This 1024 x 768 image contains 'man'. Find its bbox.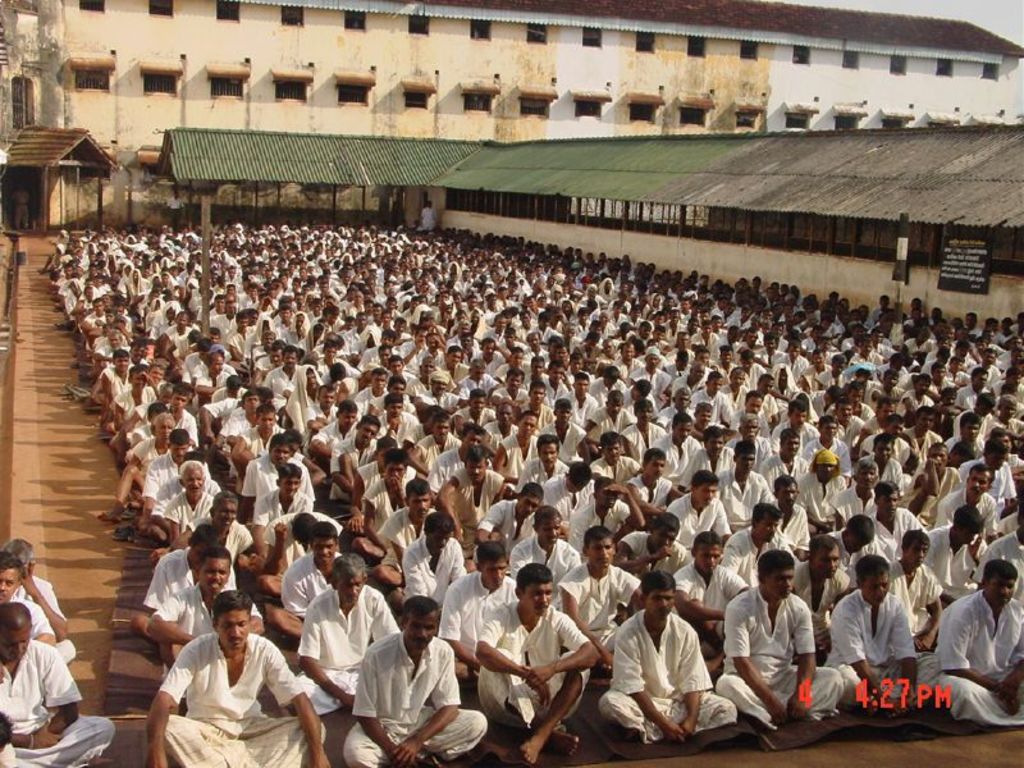
l=334, t=598, r=493, b=767.
